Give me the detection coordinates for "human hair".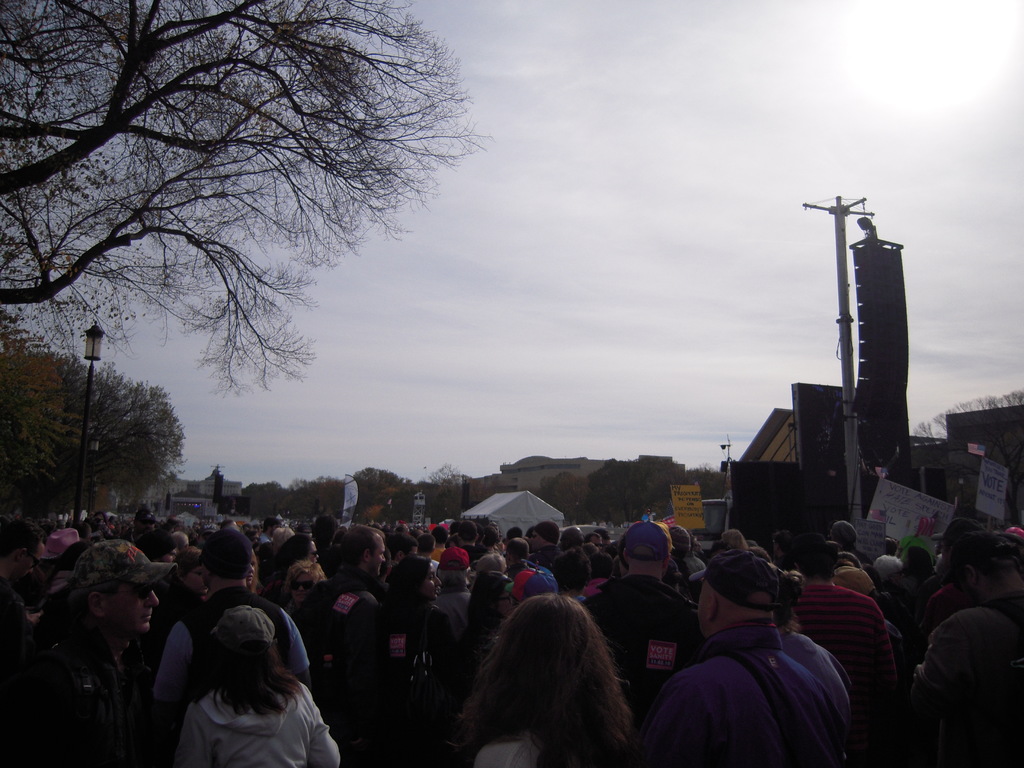
{"x1": 0, "y1": 520, "x2": 40, "y2": 562}.
